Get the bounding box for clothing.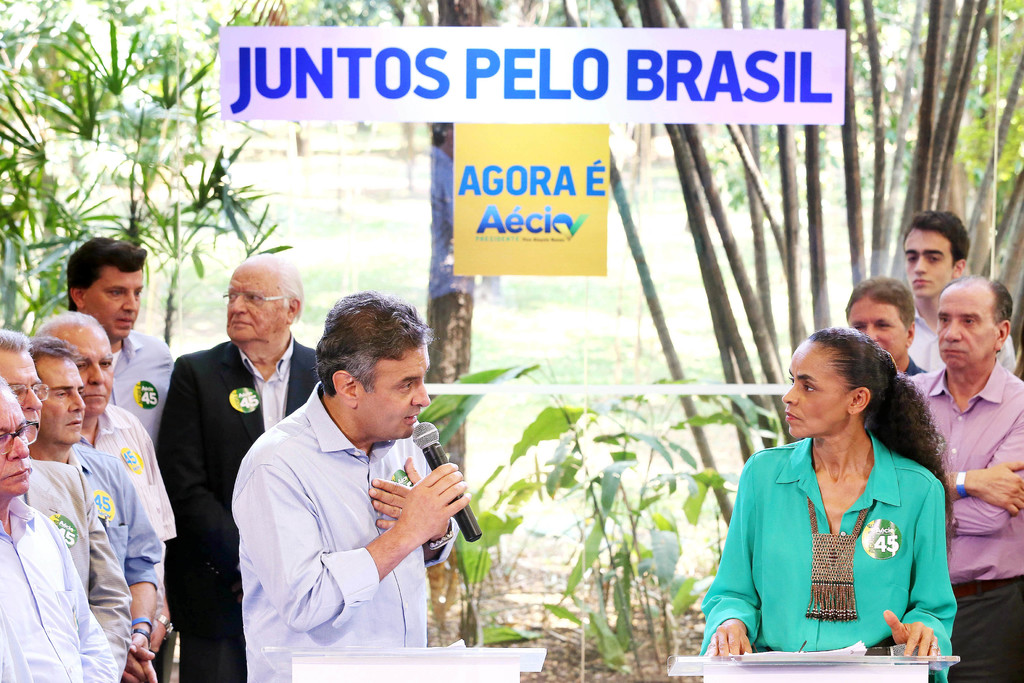
[911, 360, 1023, 682].
